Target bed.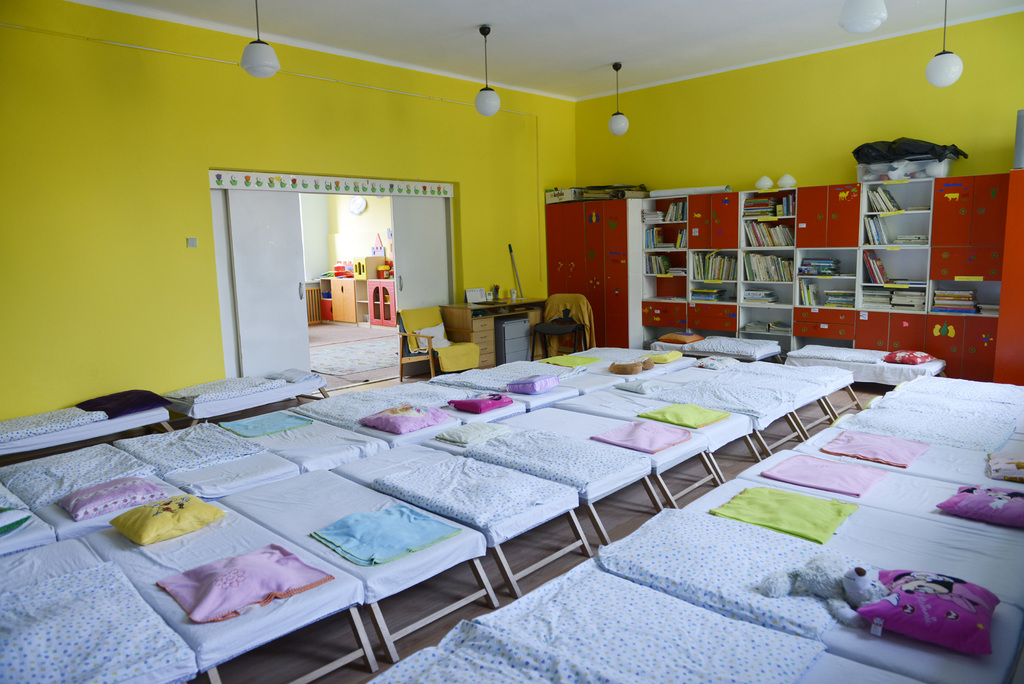
Target region: bbox(413, 354, 575, 410).
